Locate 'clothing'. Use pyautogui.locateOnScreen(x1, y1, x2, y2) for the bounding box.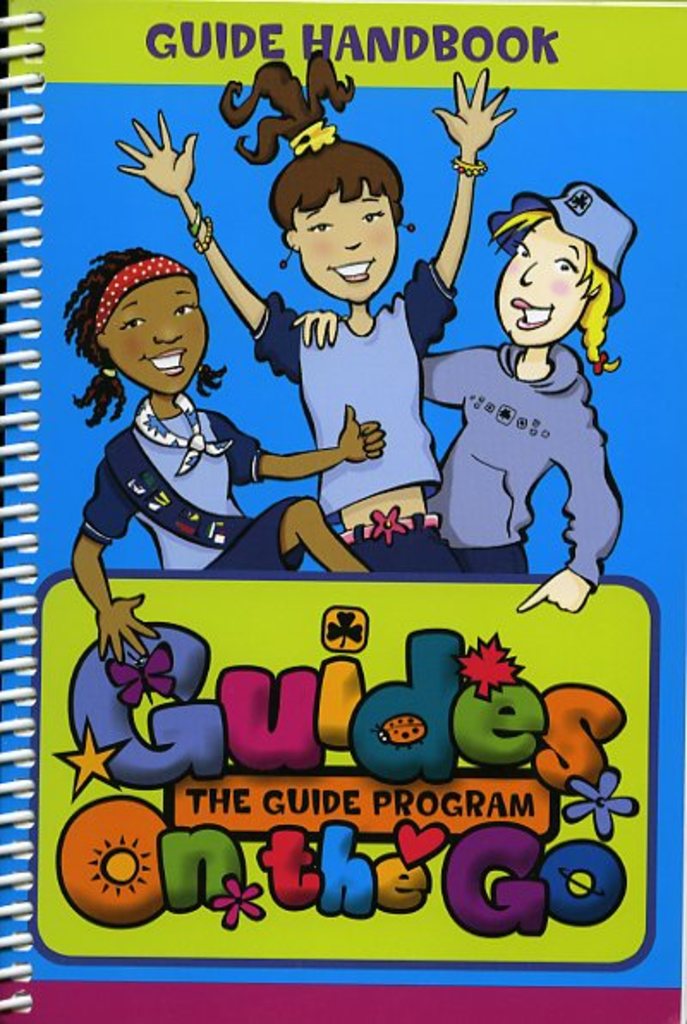
pyautogui.locateOnScreen(249, 251, 471, 582).
